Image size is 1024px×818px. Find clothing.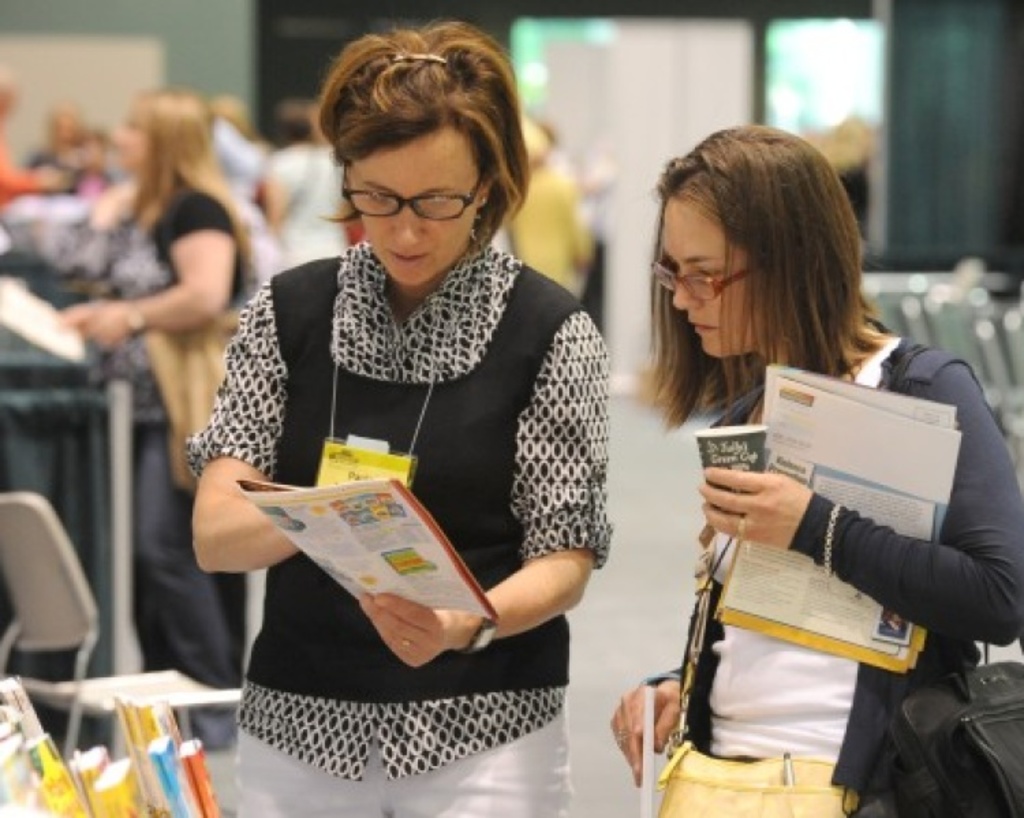
[left=649, top=335, right=1020, bottom=817].
